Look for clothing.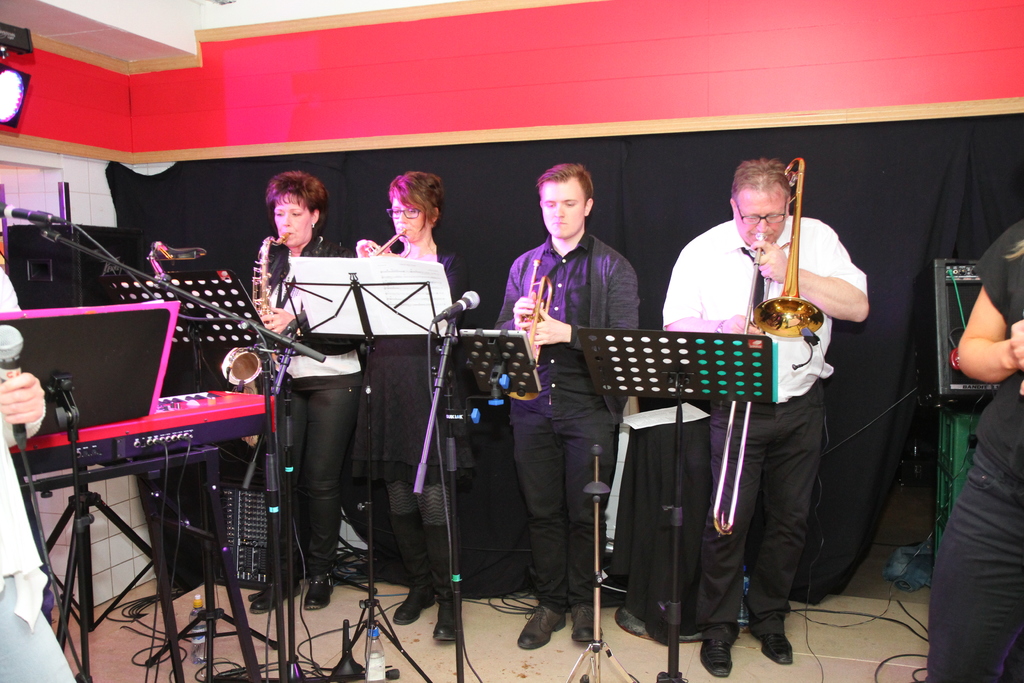
Found: [486, 229, 630, 604].
